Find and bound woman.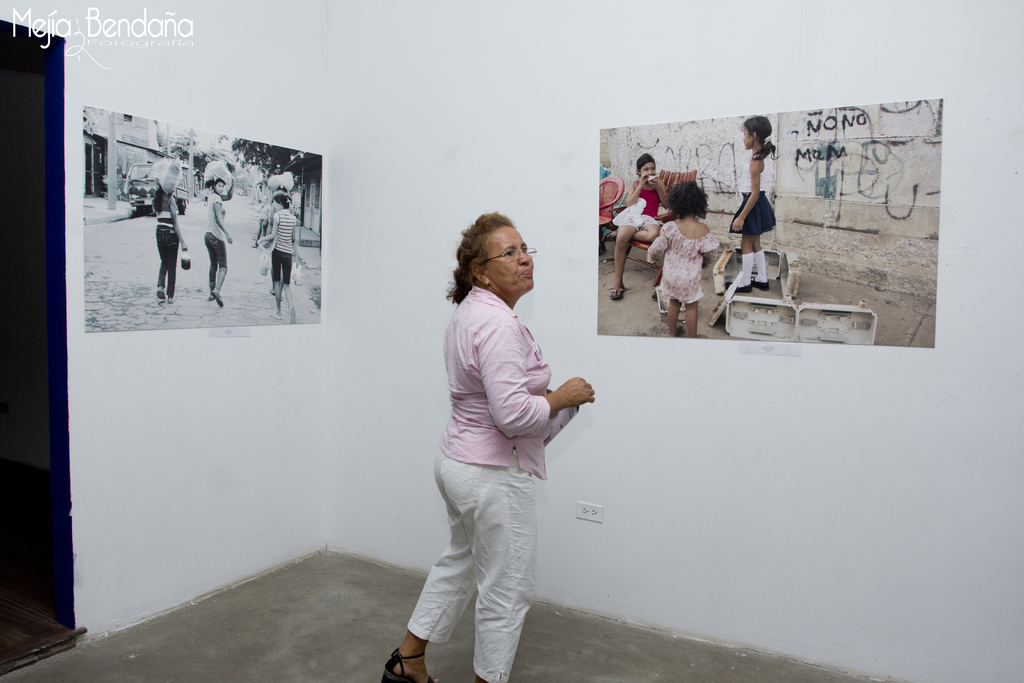
Bound: rect(256, 191, 296, 317).
